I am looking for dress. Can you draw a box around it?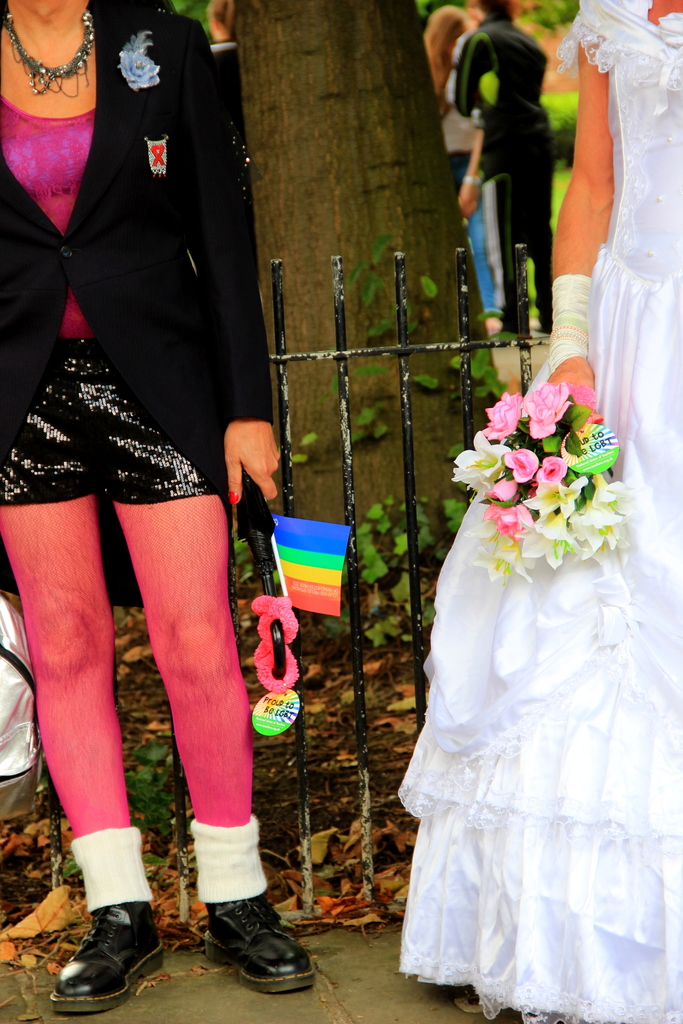
Sure, the bounding box is region(399, 0, 682, 1023).
